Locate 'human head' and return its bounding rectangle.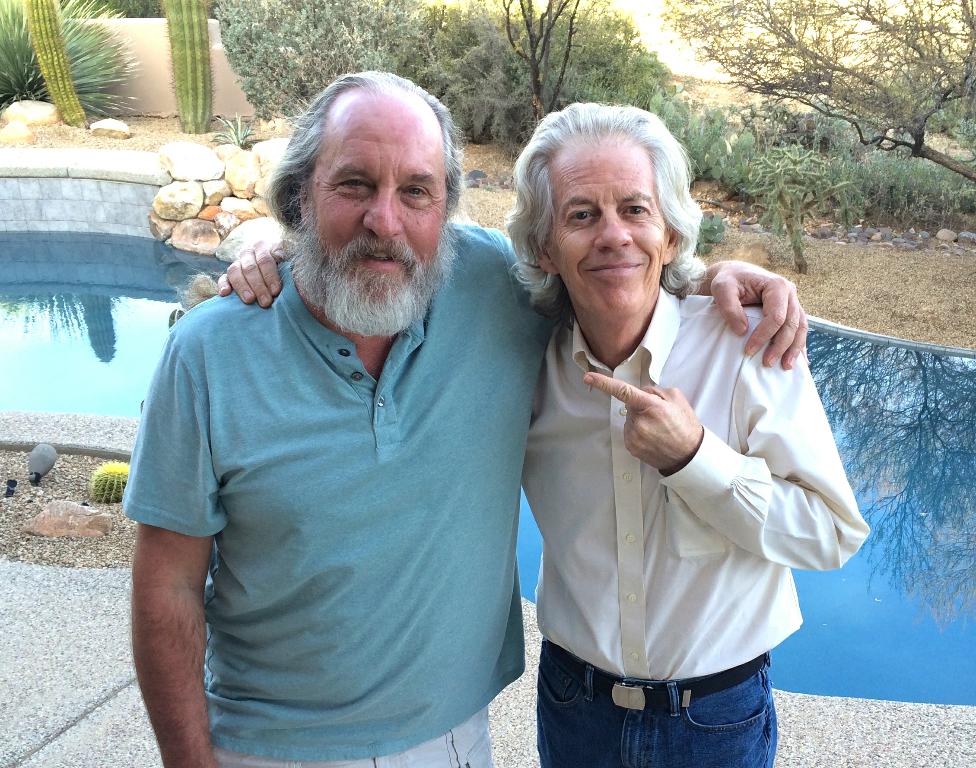
262,68,467,306.
